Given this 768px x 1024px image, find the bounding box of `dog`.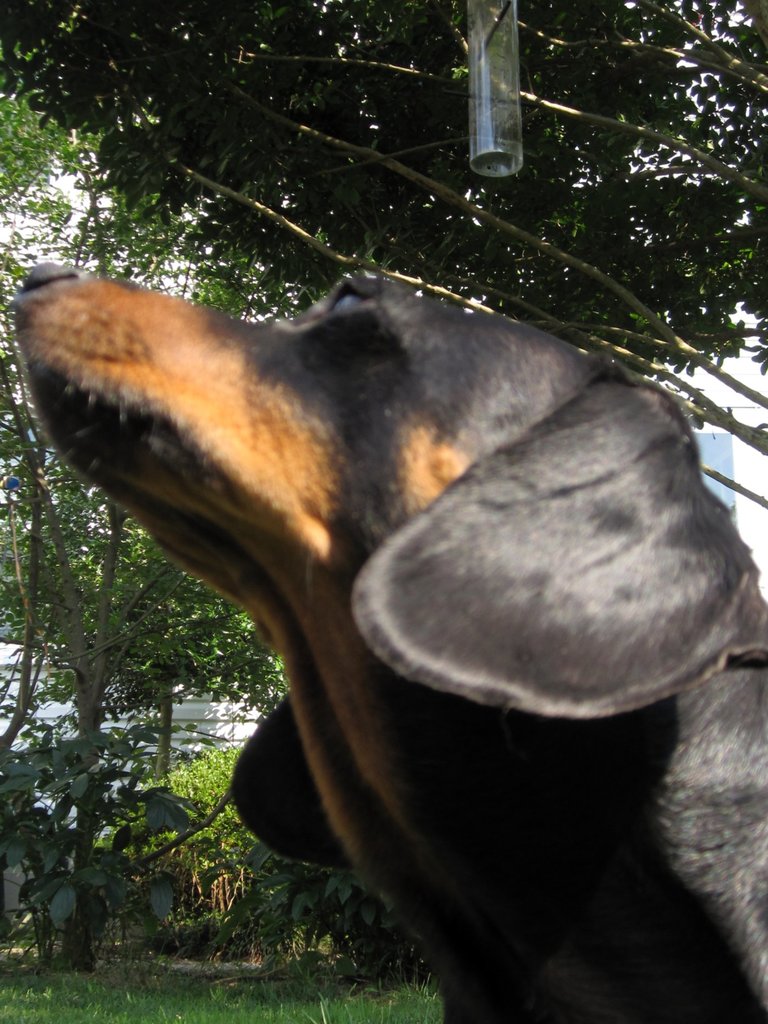
crop(15, 278, 767, 1023).
